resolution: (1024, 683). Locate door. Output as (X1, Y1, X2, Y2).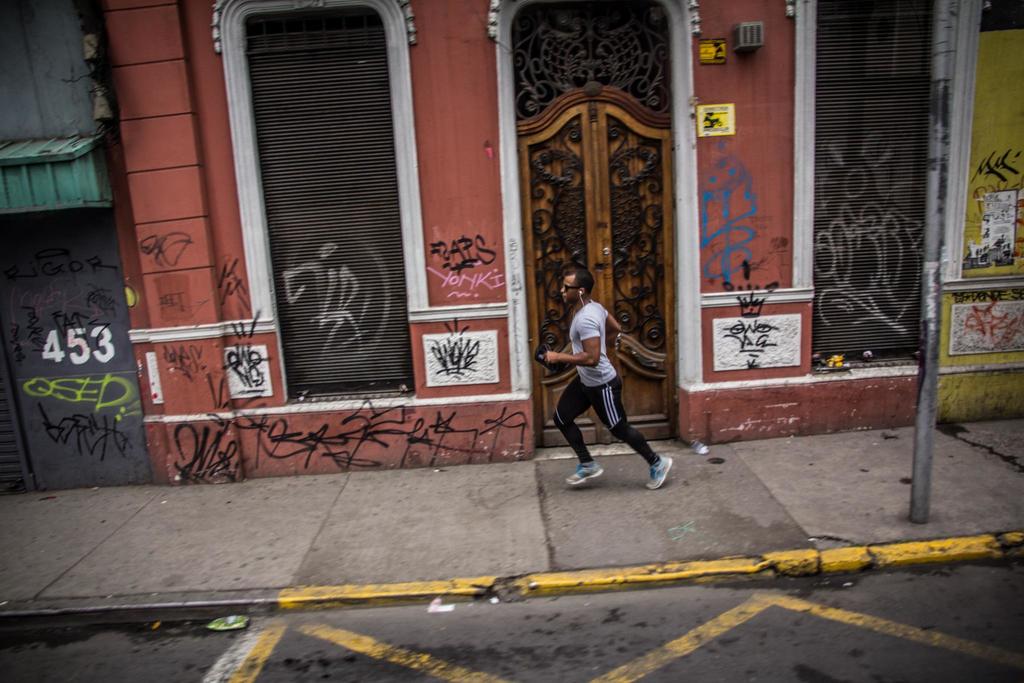
(0, 201, 147, 504).
